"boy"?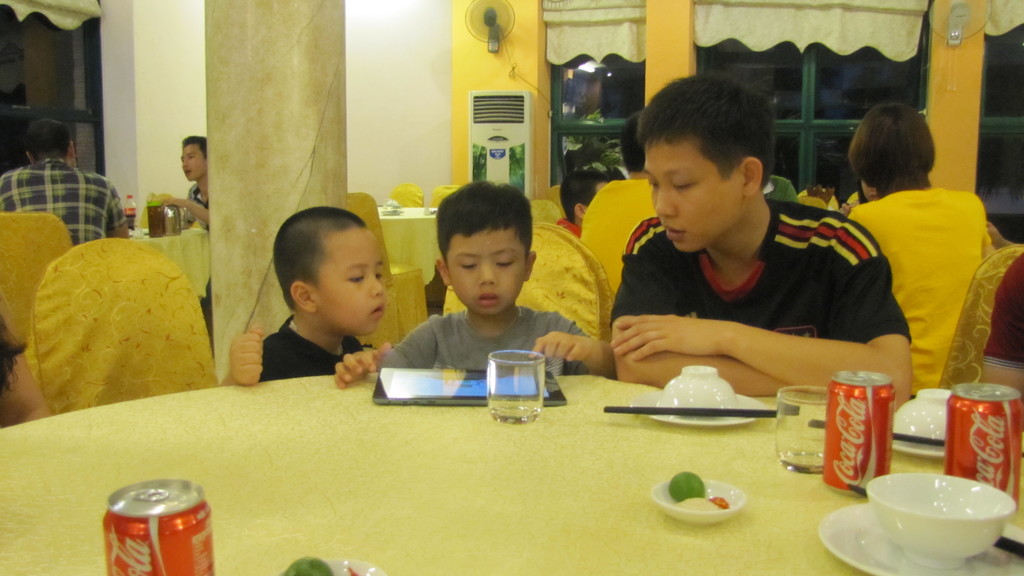
bbox(220, 206, 385, 385)
